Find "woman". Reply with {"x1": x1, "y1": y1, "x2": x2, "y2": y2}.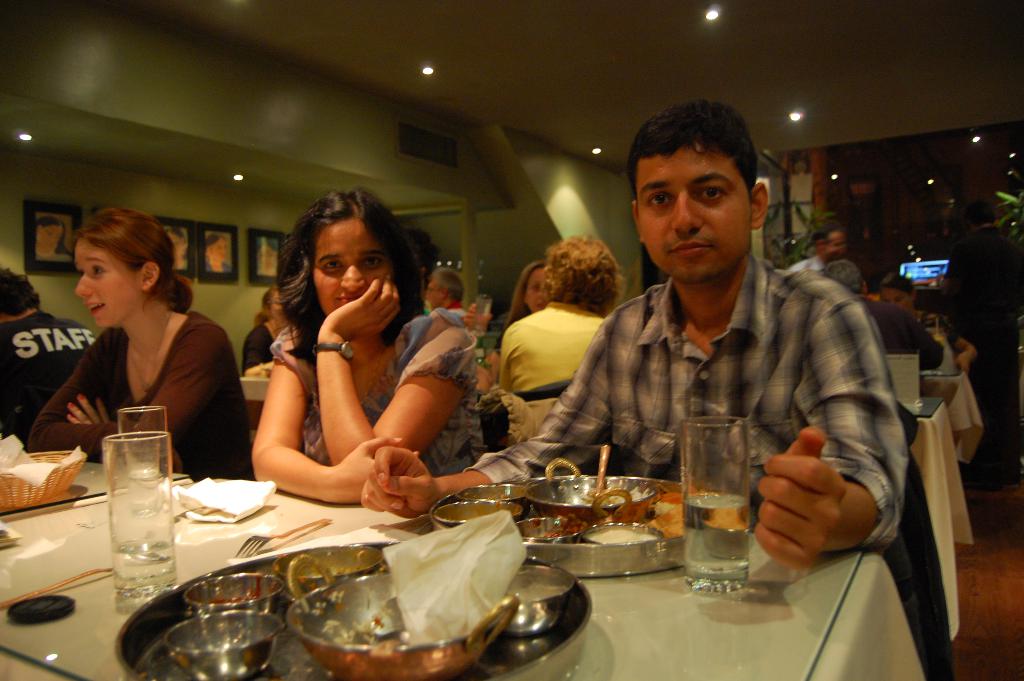
{"x1": 225, "y1": 179, "x2": 456, "y2": 541}.
